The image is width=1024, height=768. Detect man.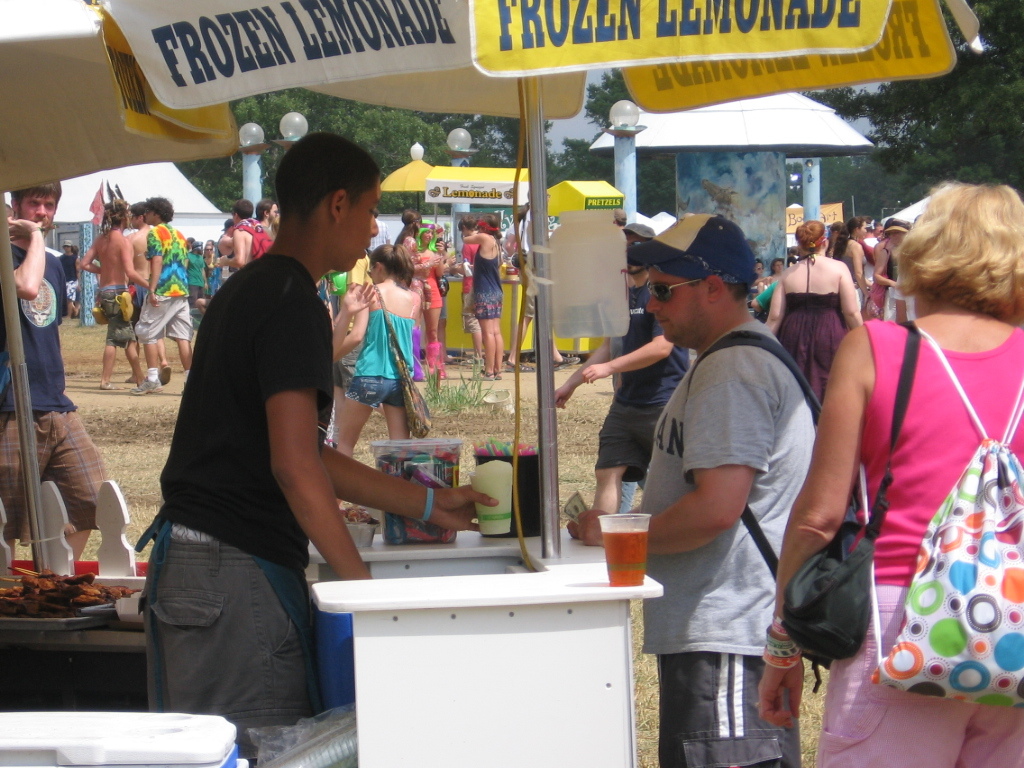
Detection: <region>553, 205, 815, 762</region>.
